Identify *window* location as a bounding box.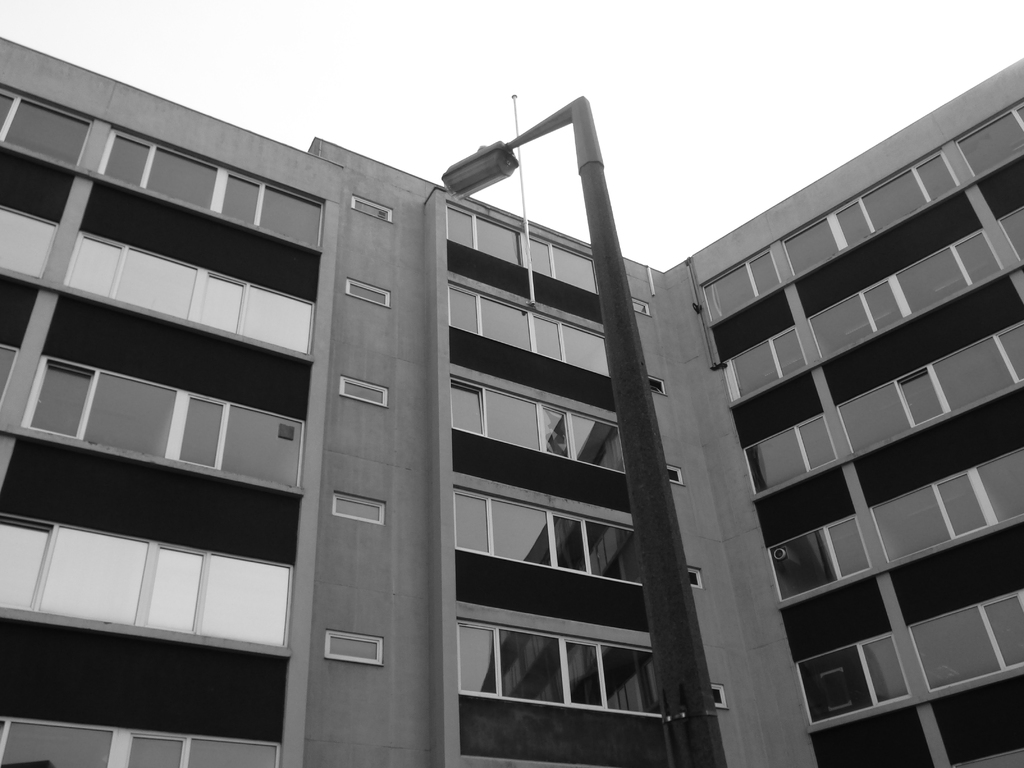
766/522/875/579.
